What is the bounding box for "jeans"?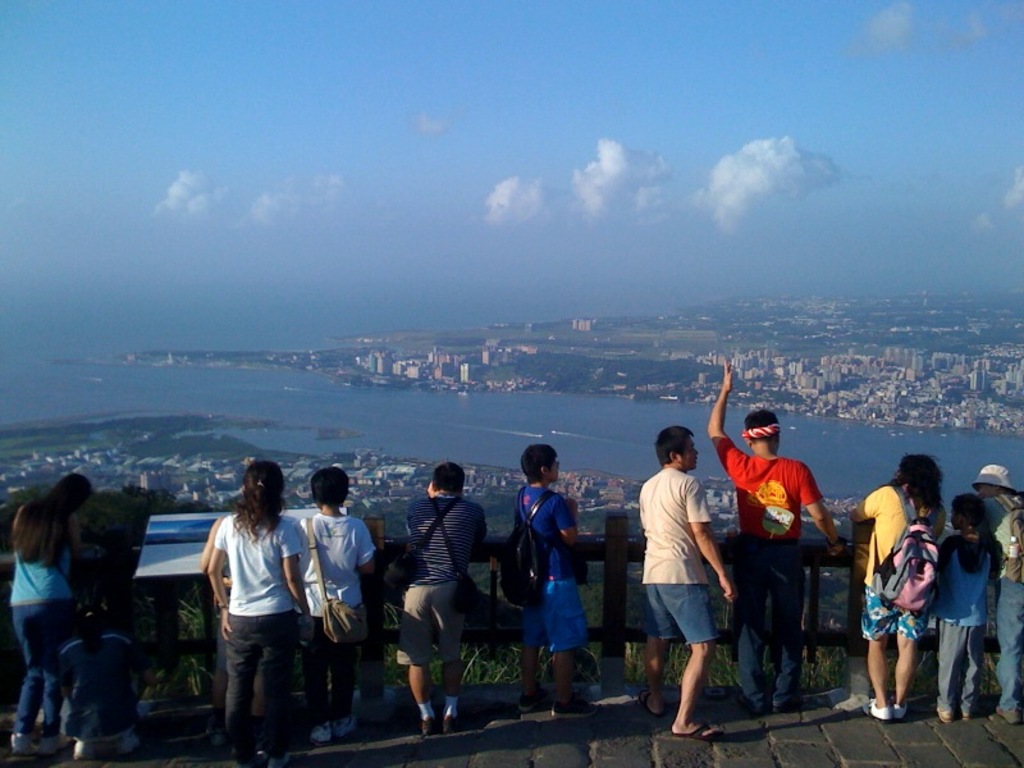
l=645, t=575, r=732, b=646.
